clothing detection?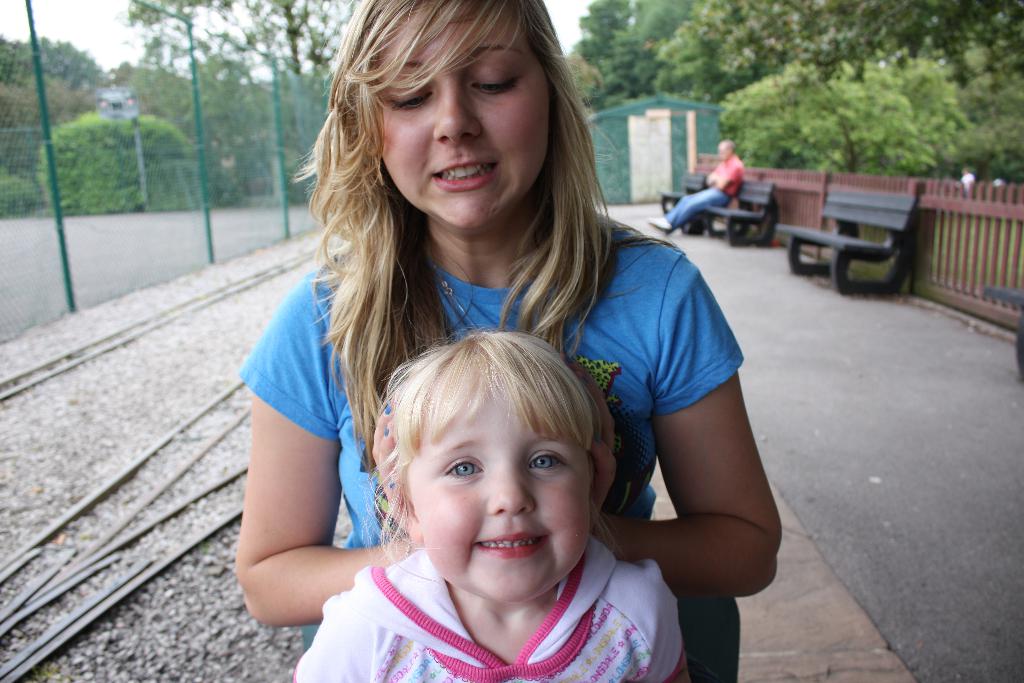
{"x1": 286, "y1": 543, "x2": 697, "y2": 682}
